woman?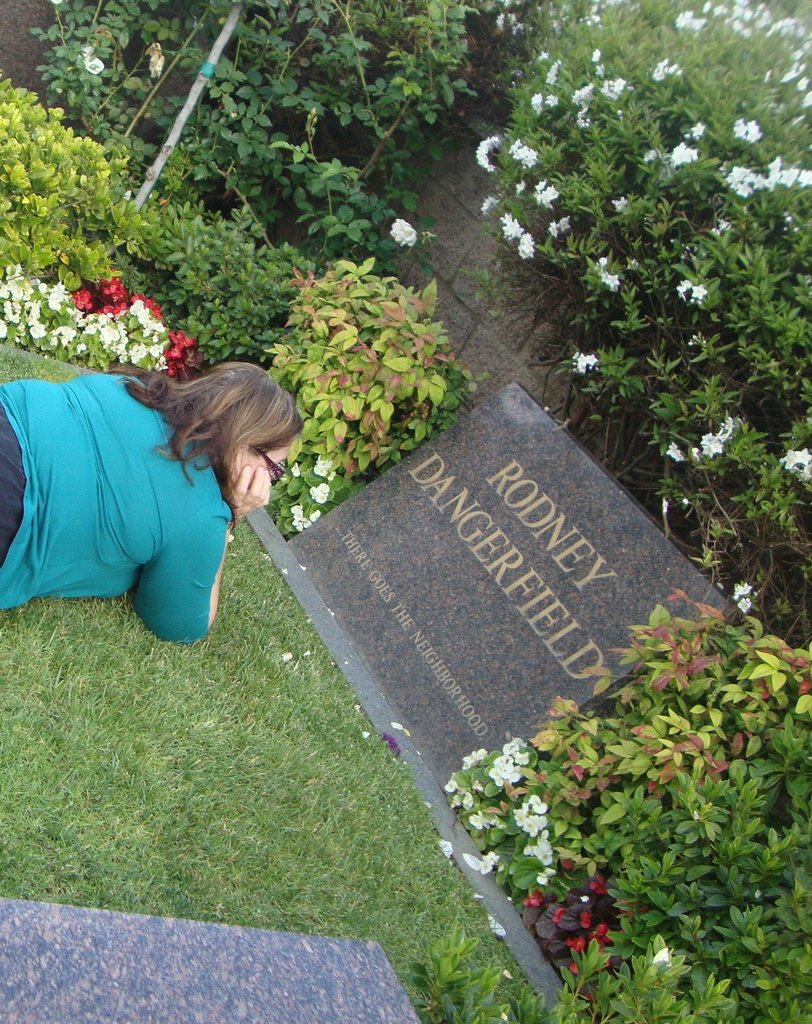
[left=11, top=321, right=286, bottom=680]
